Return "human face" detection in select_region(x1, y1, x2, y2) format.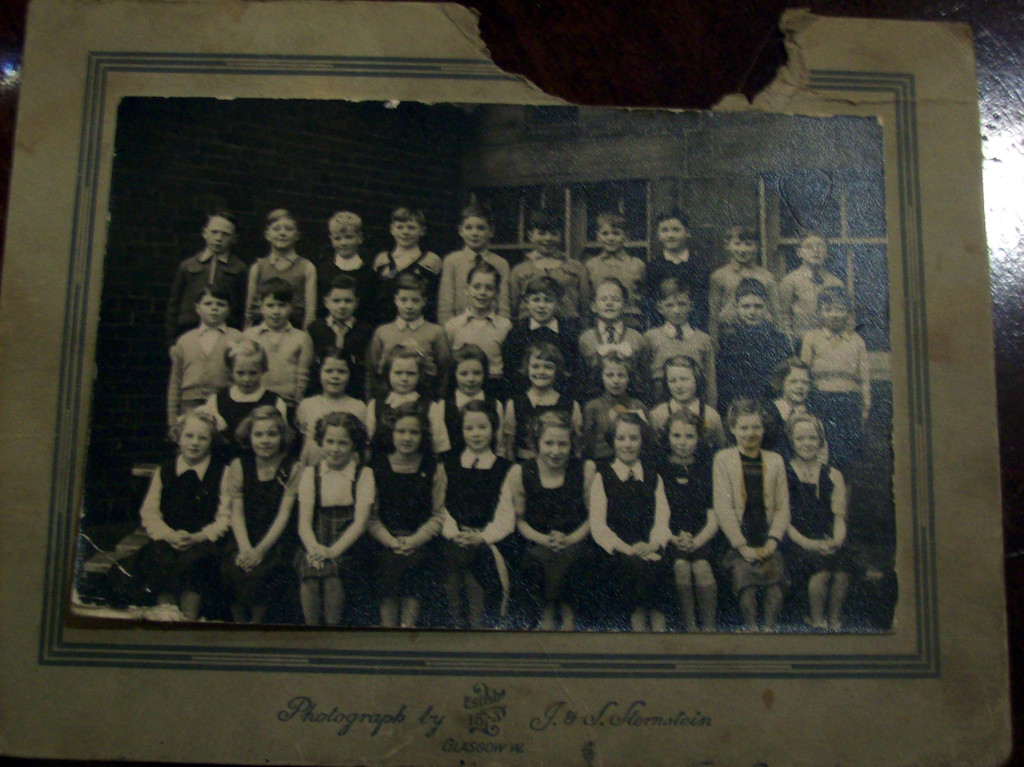
select_region(465, 414, 491, 451).
